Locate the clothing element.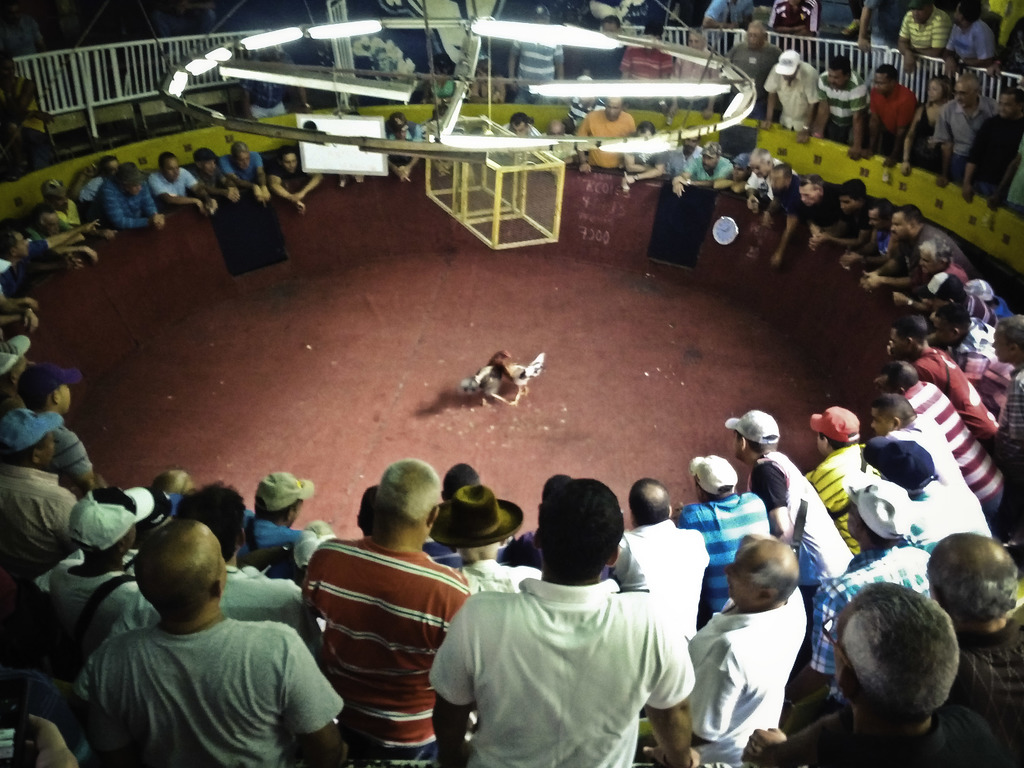
Element bbox: 792, 188, 838, 228.
